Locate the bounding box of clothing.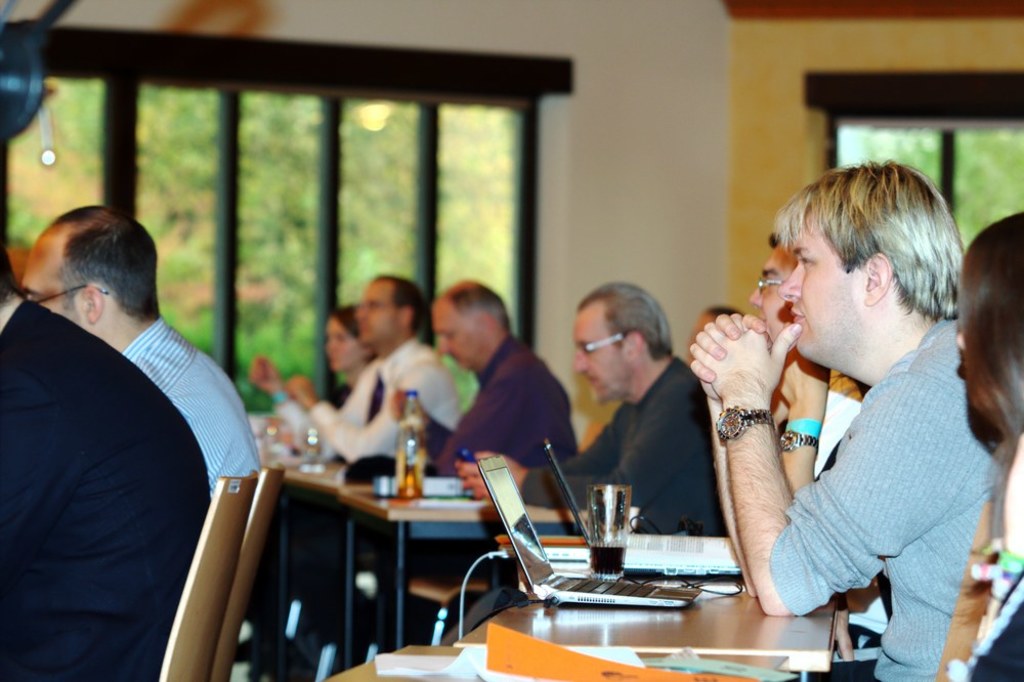
Bounding box: pyautogui.locateOnScreen(948, 546, 1023, 681).
